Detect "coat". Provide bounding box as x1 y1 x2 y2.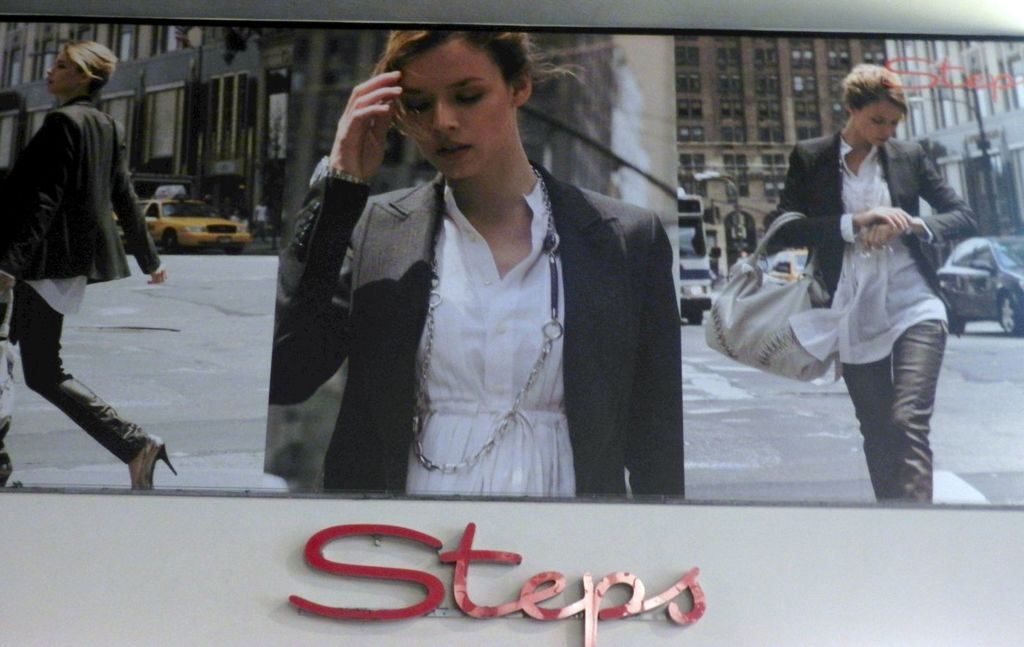
0 102 170 287.
